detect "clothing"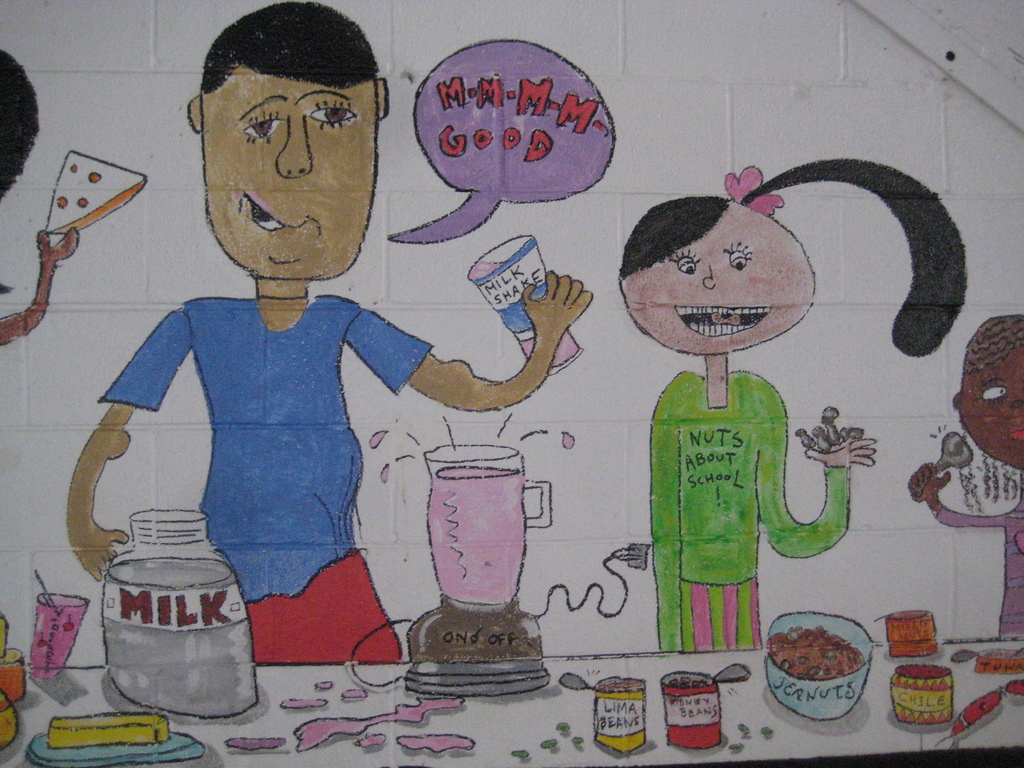
locate(933, 497, 1023, 638)
